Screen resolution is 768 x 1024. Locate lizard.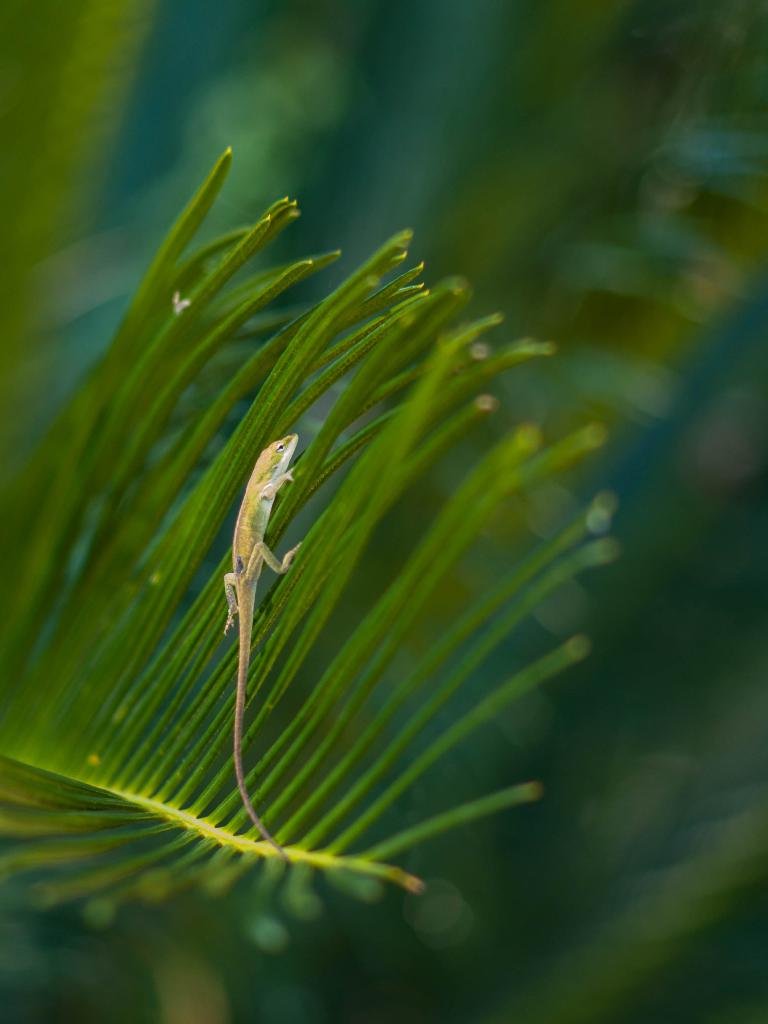
<bbox>199, 415, 324, 788</bbox>.
